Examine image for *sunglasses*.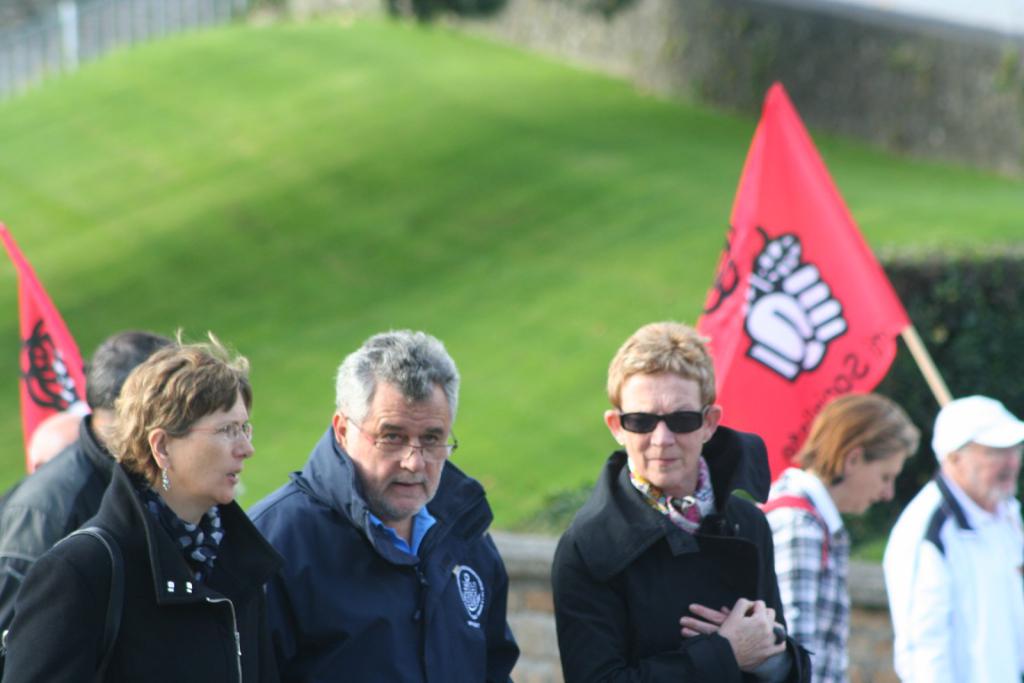
Examination result: {"left": 619, "top": 407, "right": 709, "bottom": 438}.
